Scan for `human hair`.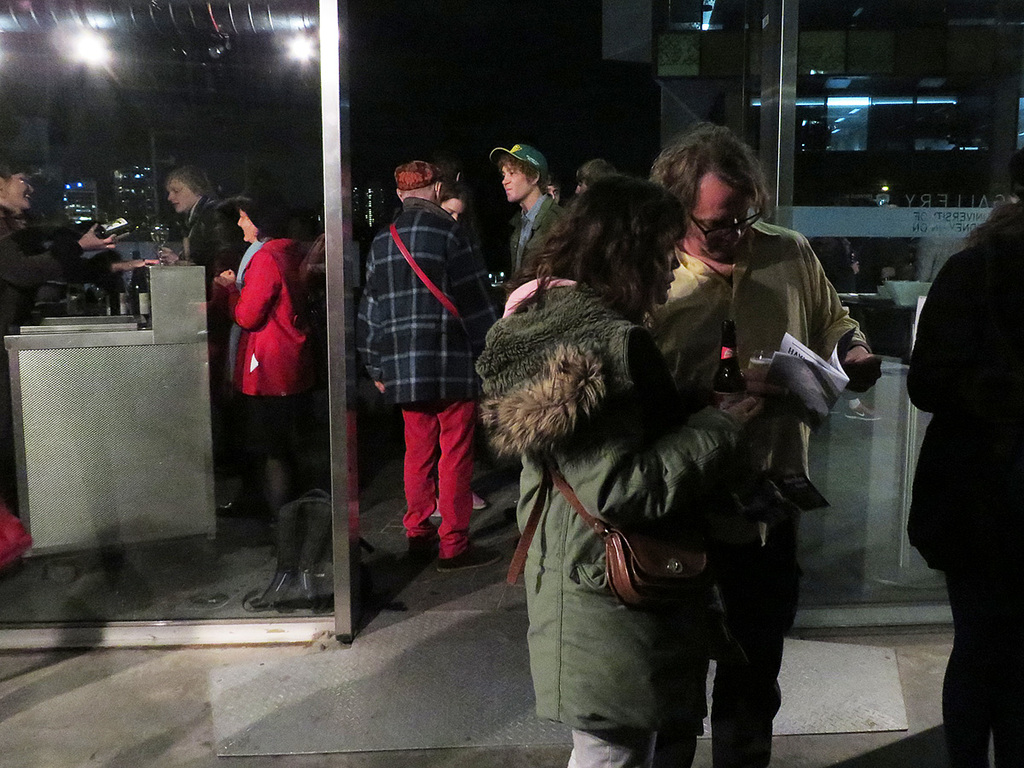
Scan result: [587,156,616,186].
